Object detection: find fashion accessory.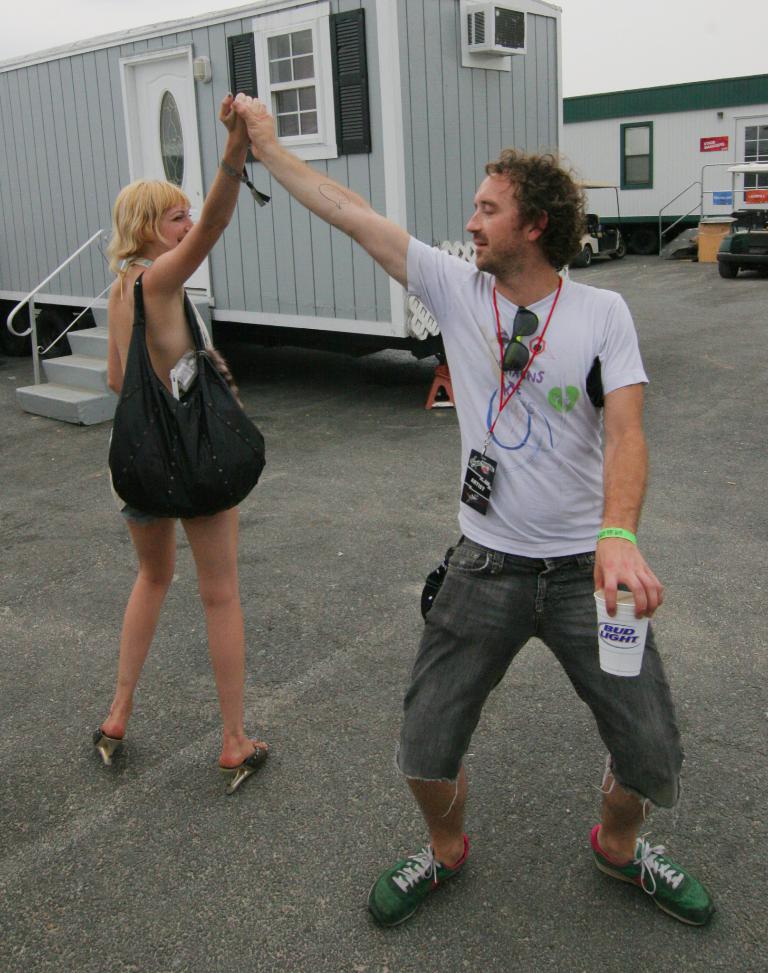
(x1=362, y1=831, x2=470, y2=929).
